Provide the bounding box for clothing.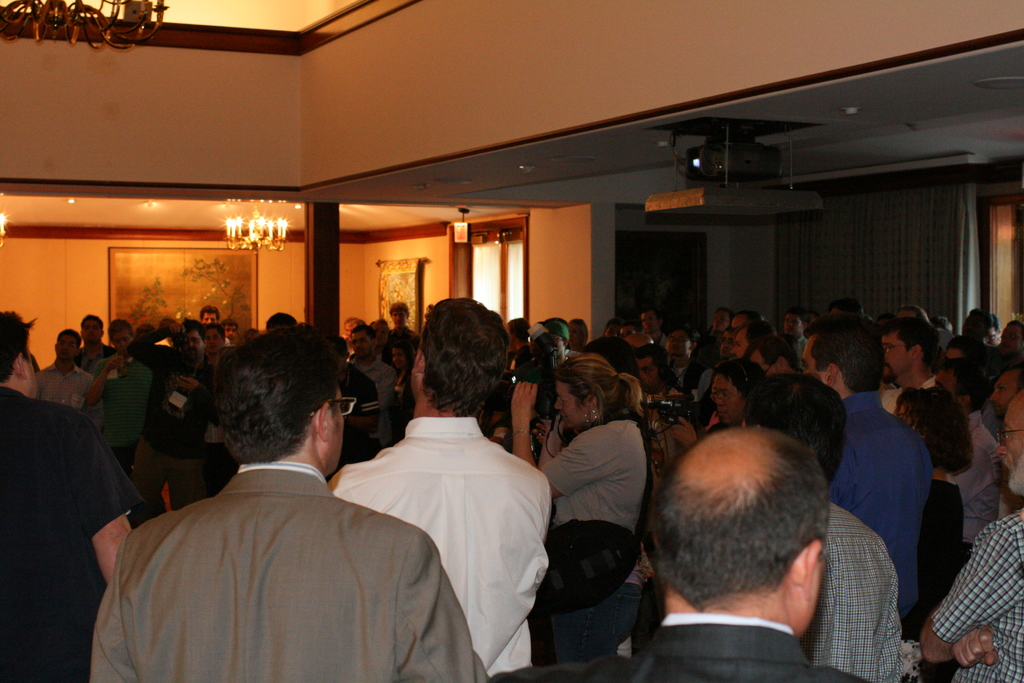
locate(342, 360, 378, 464).
